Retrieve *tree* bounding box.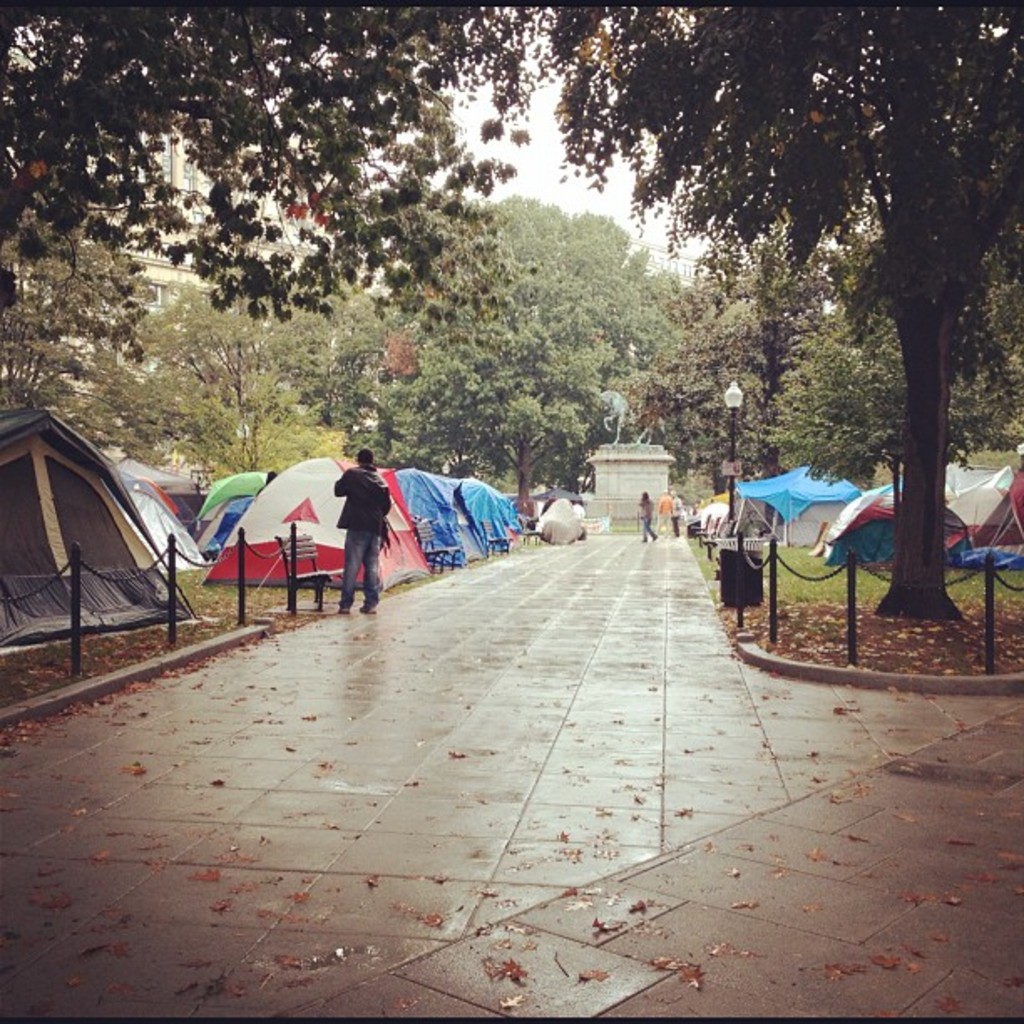
Bounding box: bbox=[646, 223, 857, 509].
